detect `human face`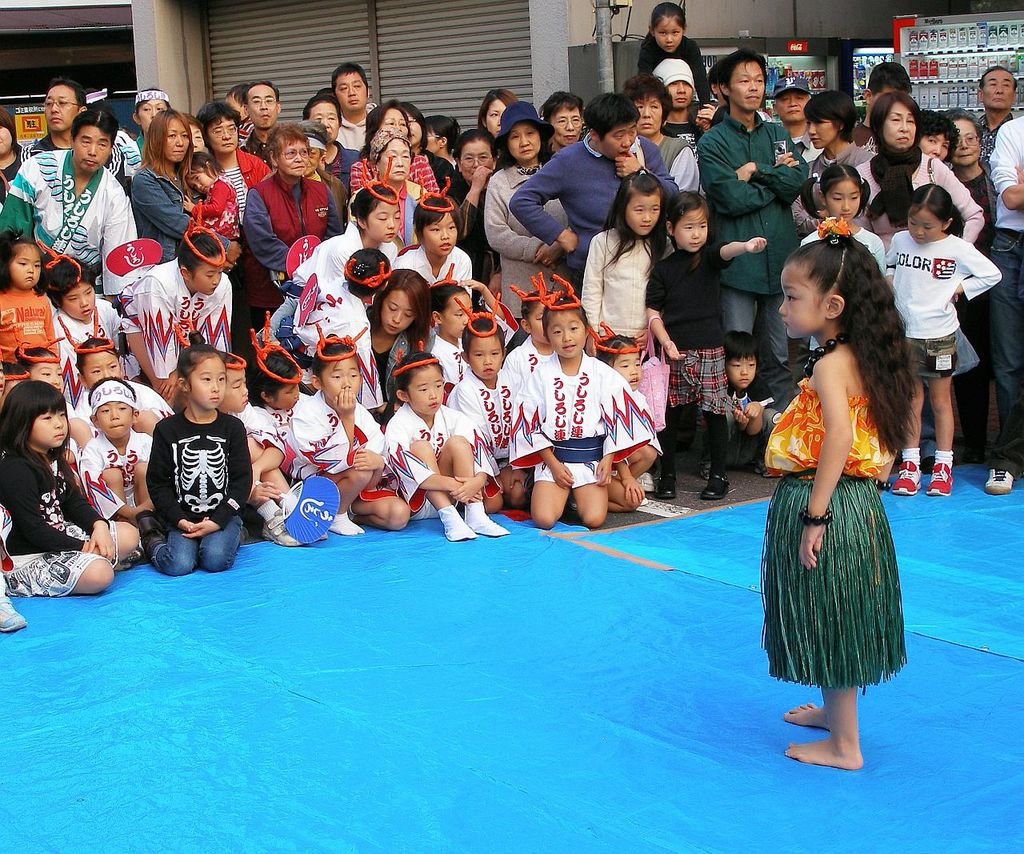
rect(24, 405, 69, 450)
